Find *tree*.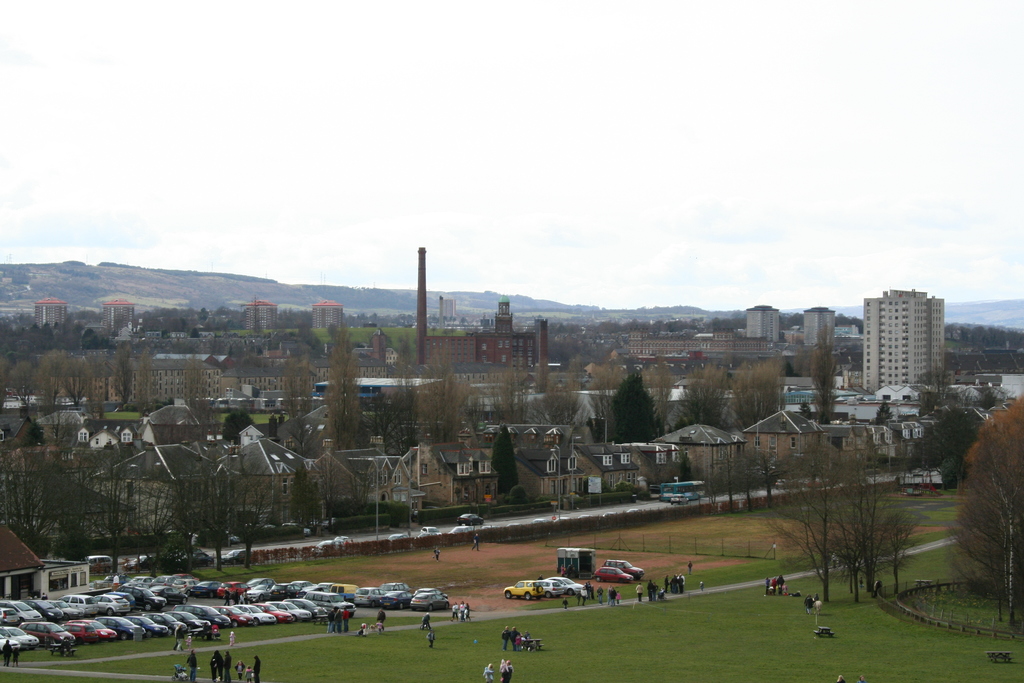
region(123, 454, 200, 575).
